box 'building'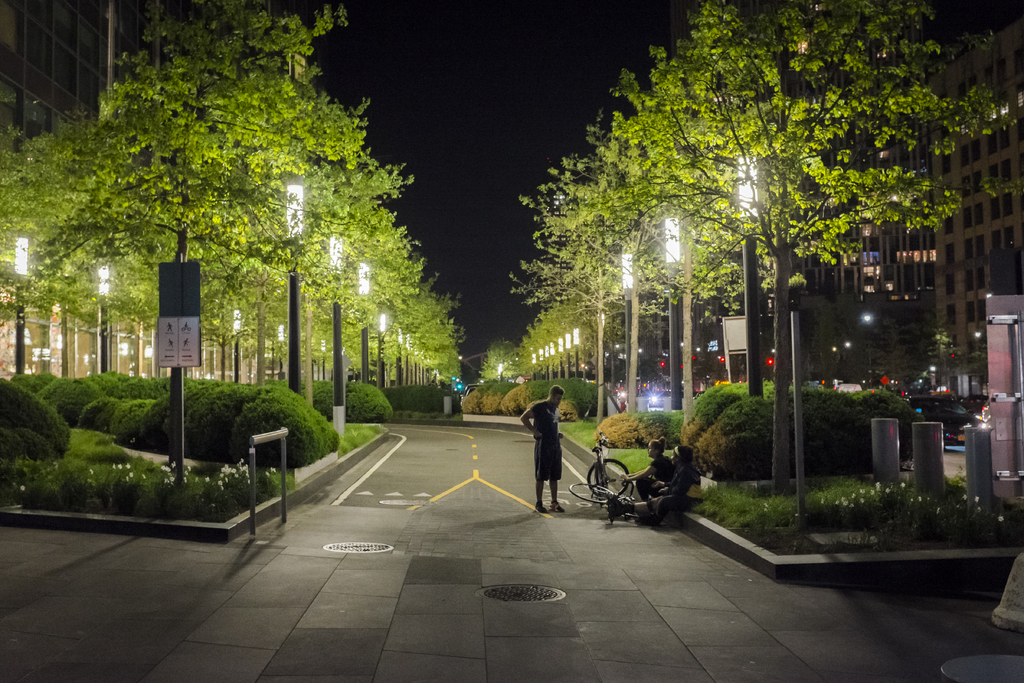
(left=596, top=0, right=1023, bottom=441)
